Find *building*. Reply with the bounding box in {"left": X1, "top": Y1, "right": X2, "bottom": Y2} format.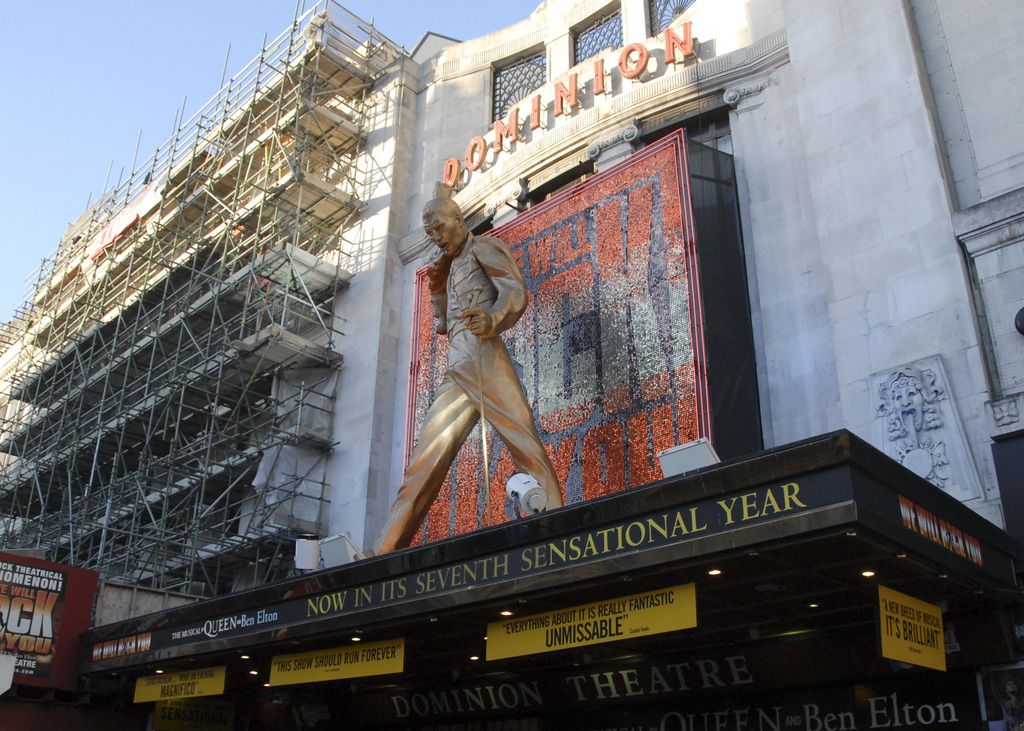
{"left": 0, "top": 0, "right": 410, "bottom": 627}.
